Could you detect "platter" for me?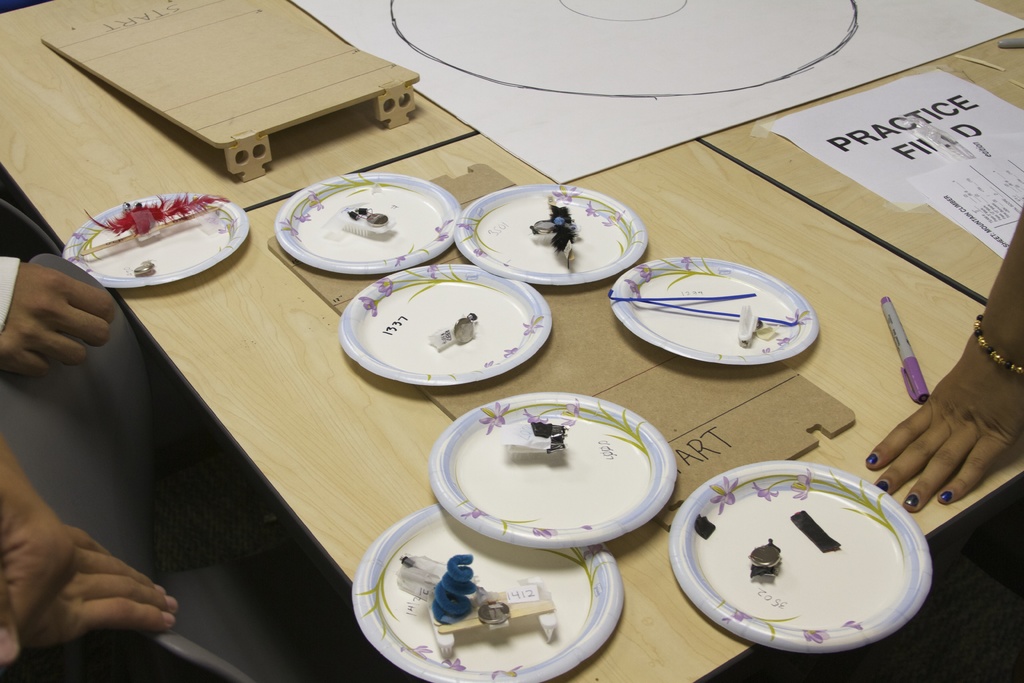
Detection result: <box>351,502,623,682</box>.
